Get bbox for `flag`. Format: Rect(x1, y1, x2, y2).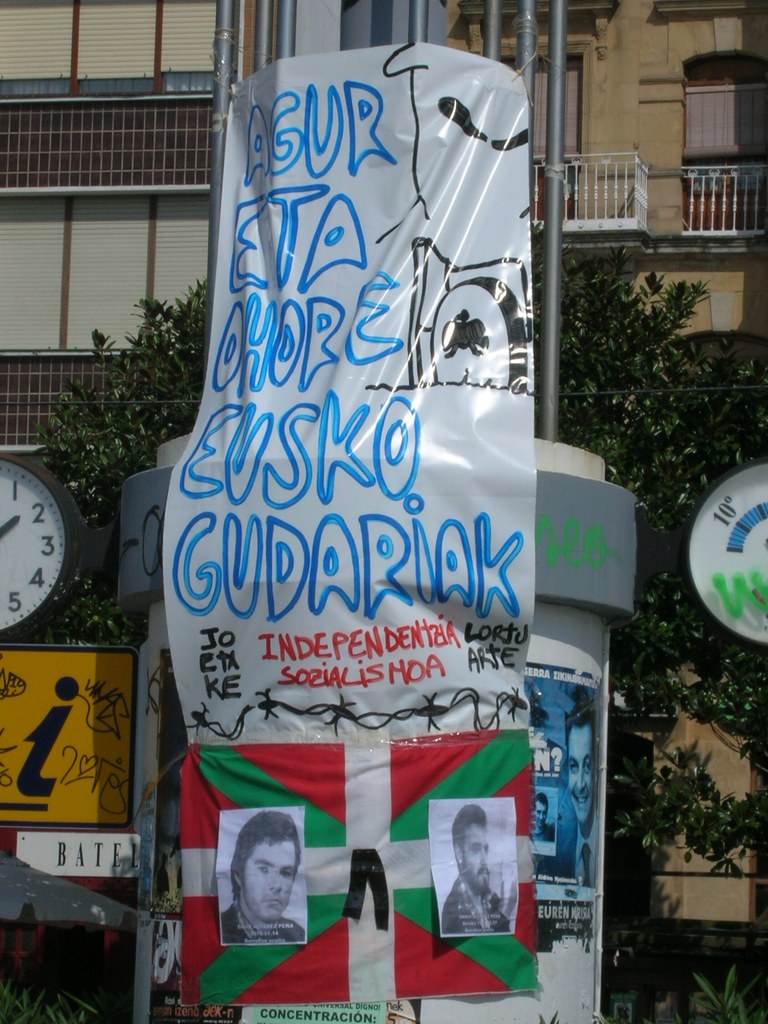
Rect(206, 697, 542, 989).
